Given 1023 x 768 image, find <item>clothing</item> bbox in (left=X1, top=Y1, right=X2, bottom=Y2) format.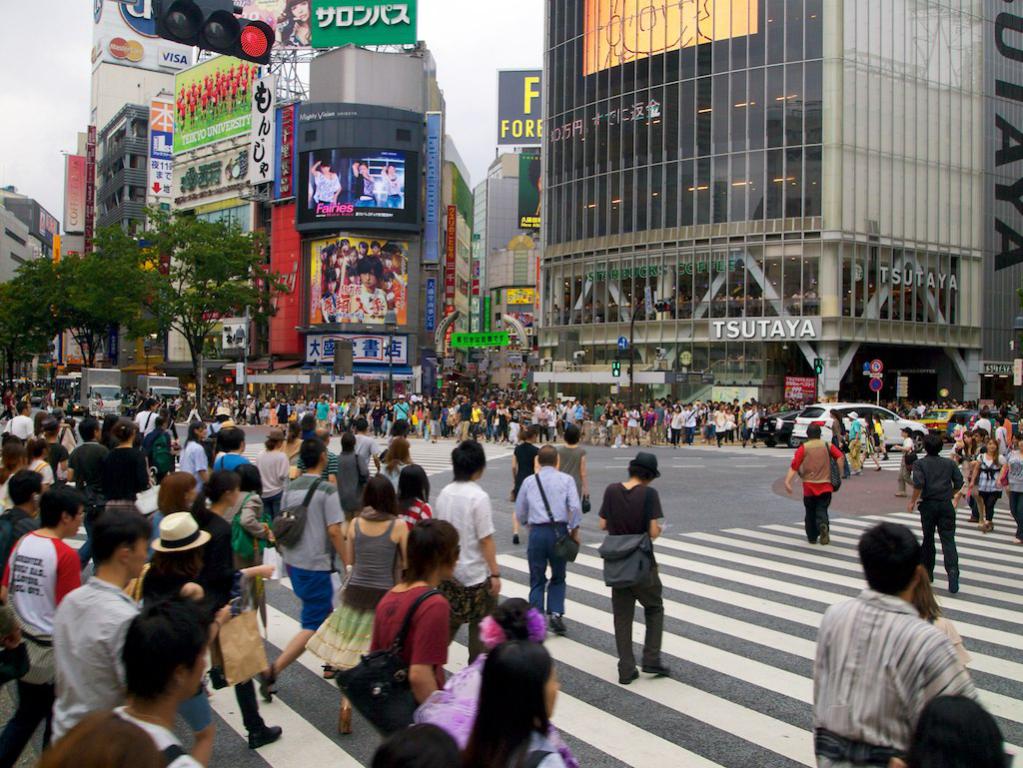
(left=348, top=512, right=405, bottom=708).
